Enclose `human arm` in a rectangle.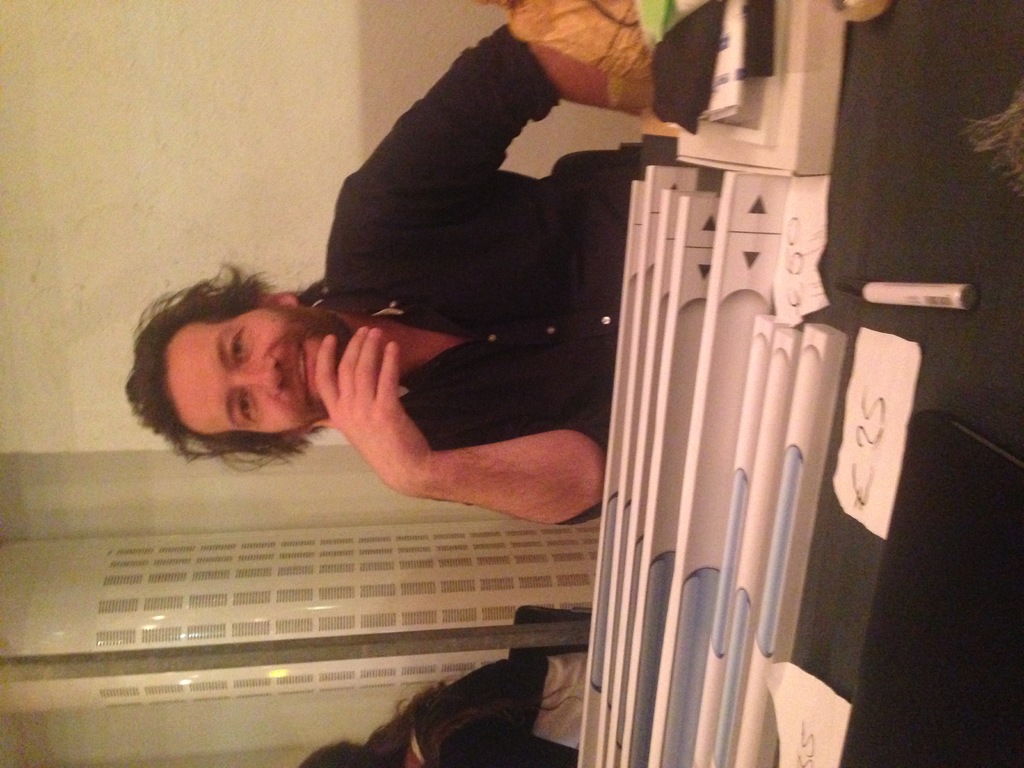
rect(345, 21, 665, 181).
